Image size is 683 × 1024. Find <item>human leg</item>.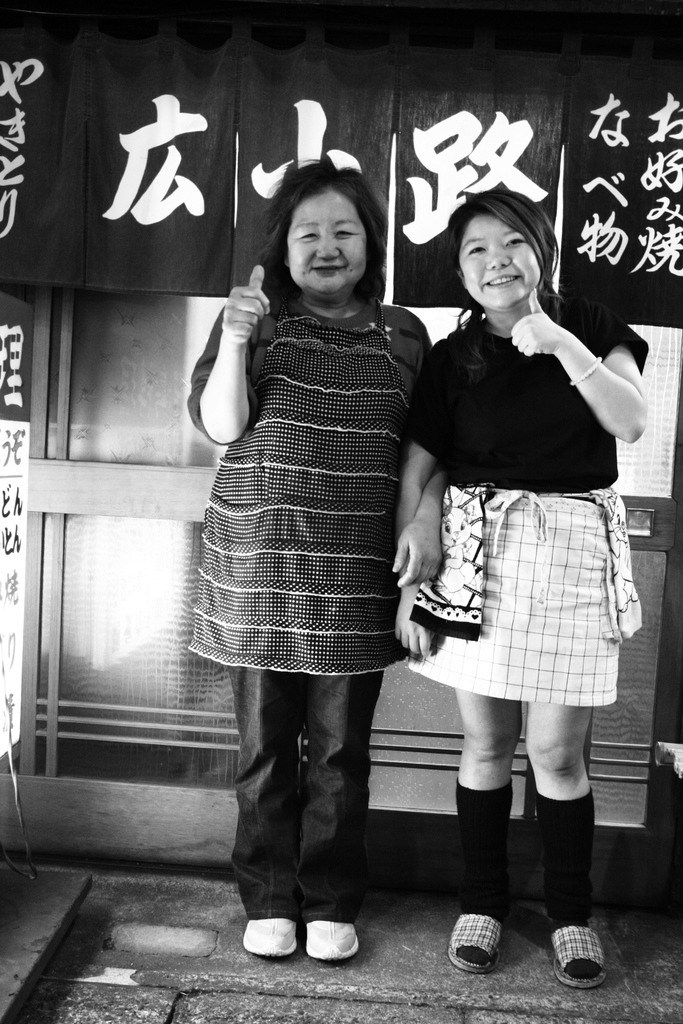
x1=212, y1=557, x2=289, y2=956.
